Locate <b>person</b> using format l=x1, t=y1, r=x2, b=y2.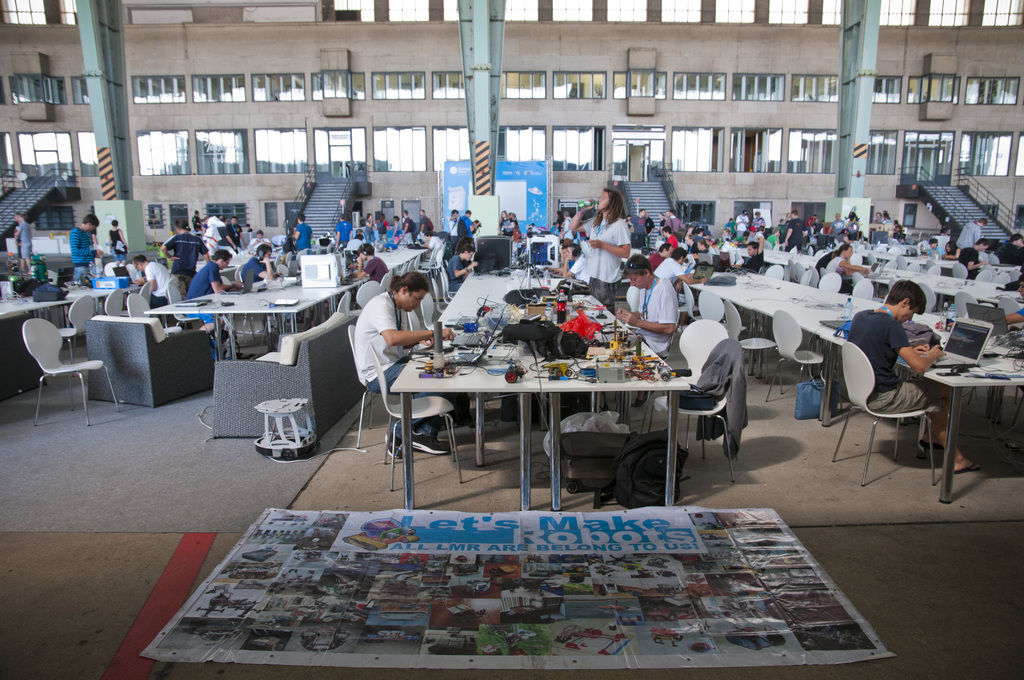
l=449, t=209, r=460, b=239.
